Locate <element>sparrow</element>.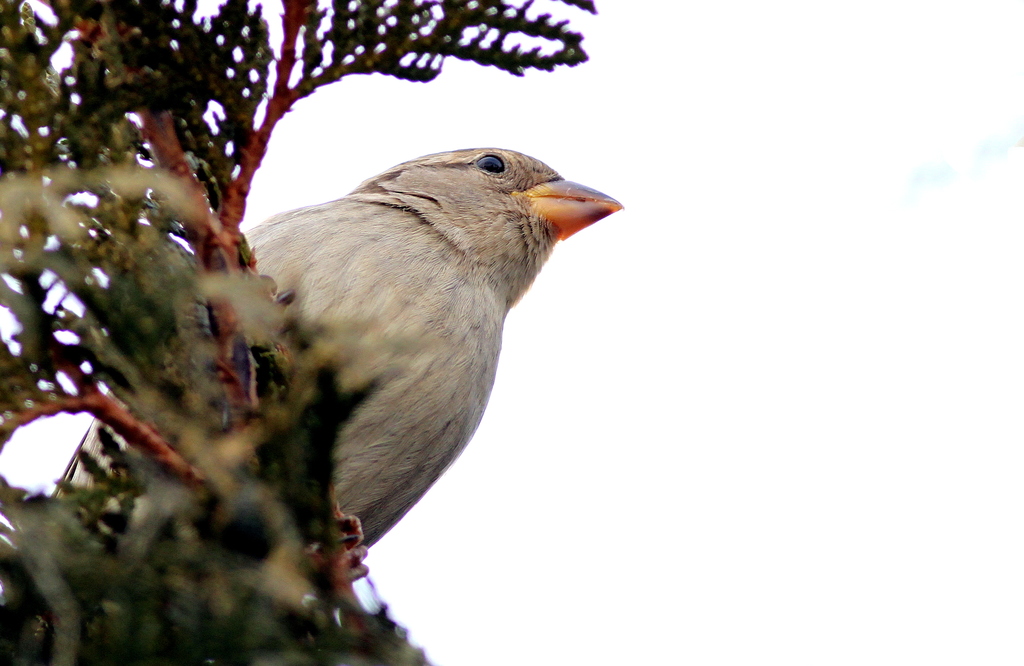
Bounding box: <region>44, 148, 629, 586</region>.
